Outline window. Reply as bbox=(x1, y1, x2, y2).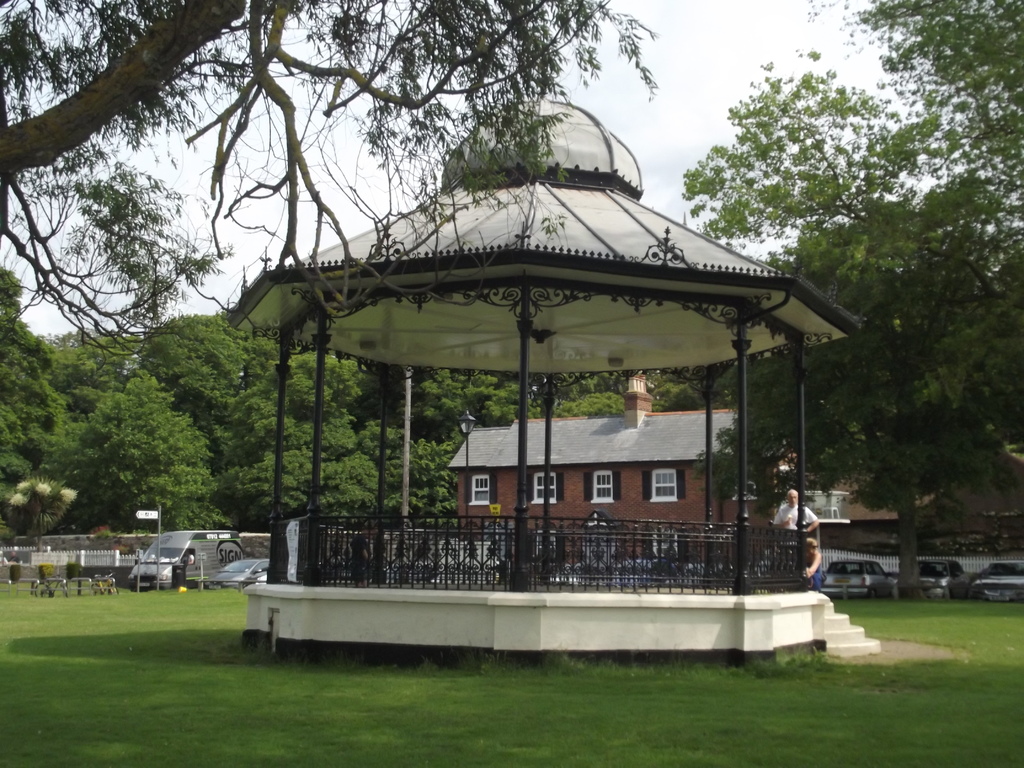
bbox=(650, 468, 674, 500).
